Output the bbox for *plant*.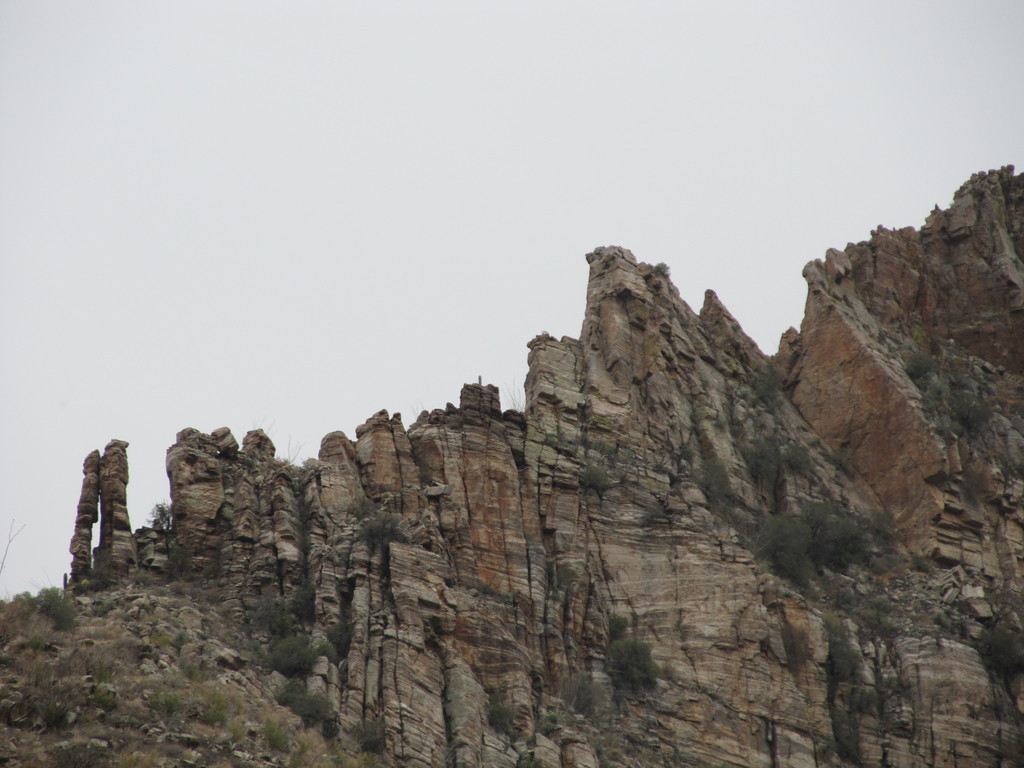
bbox=(785, 441, 806, 467).
